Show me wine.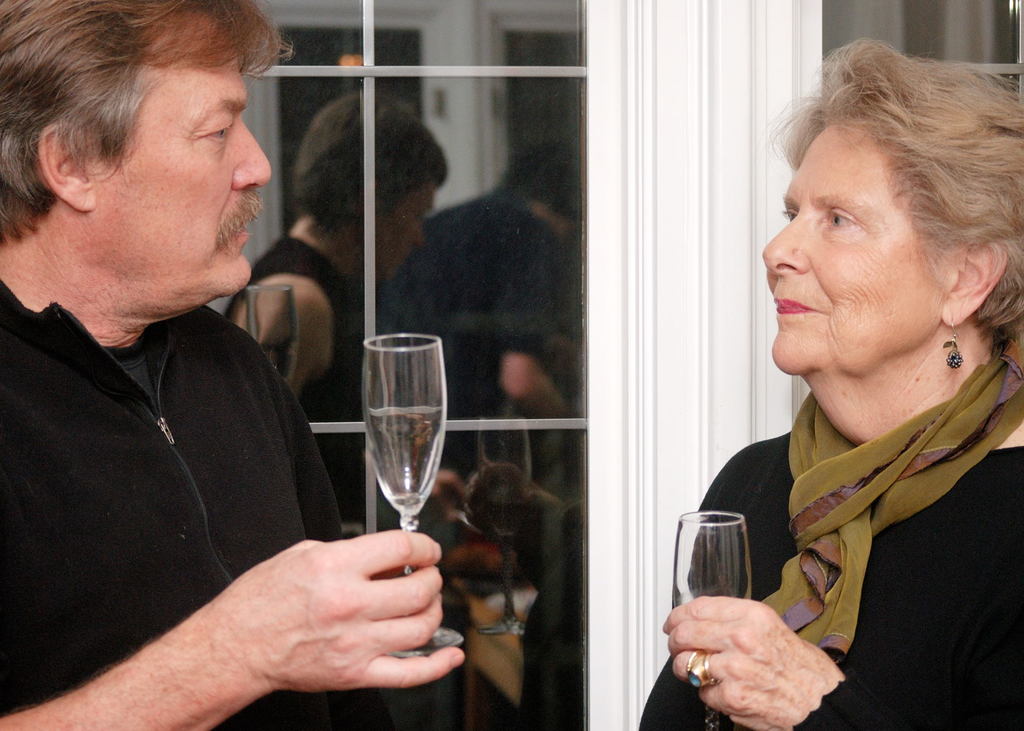
wine is here: pyautogui.locateOnScreen(366, 408, 445, 524).
